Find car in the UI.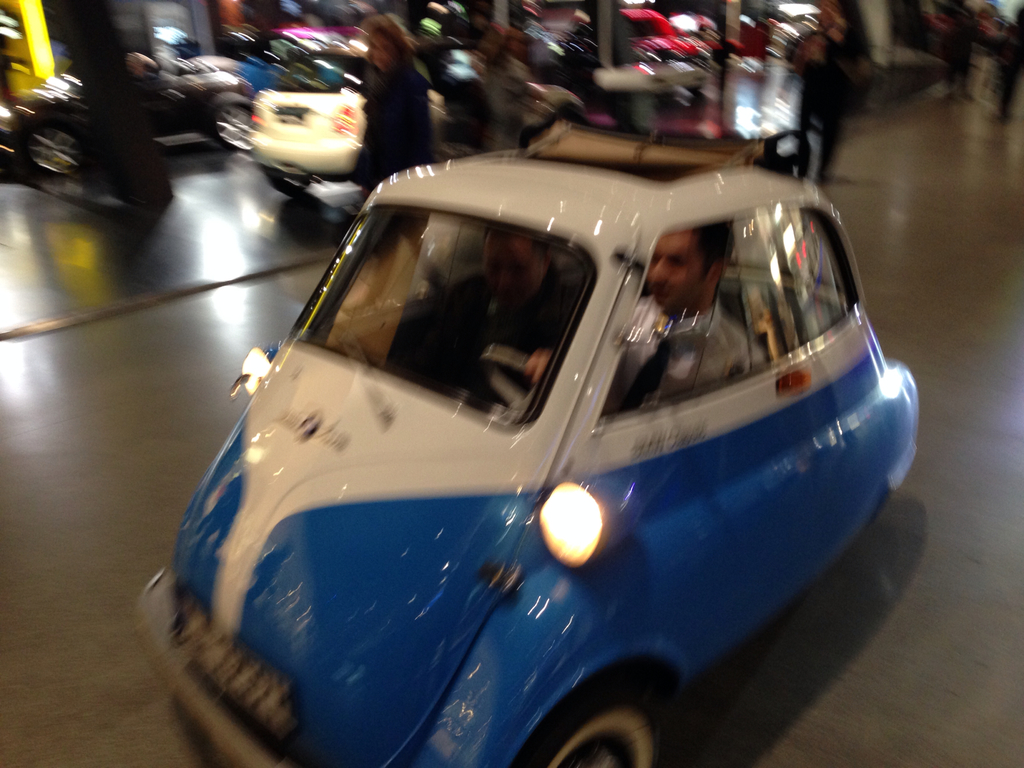
UI element at [left=243, top=51, right=588, bottom=193].
